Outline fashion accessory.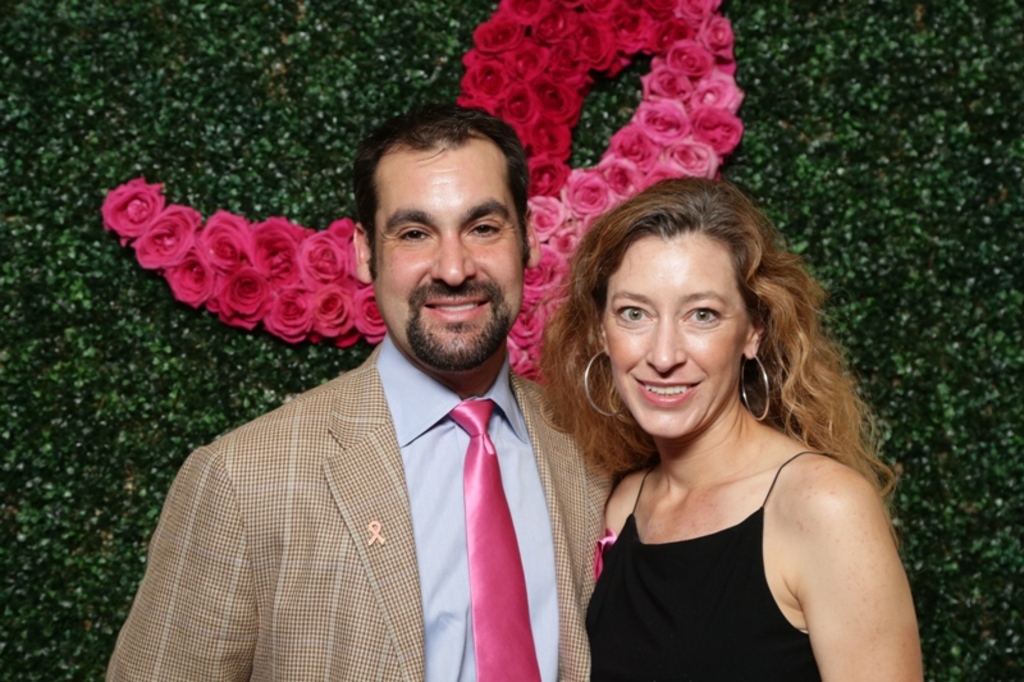
Outline: (x1=739, y1=351, x2=776, y2=422).
